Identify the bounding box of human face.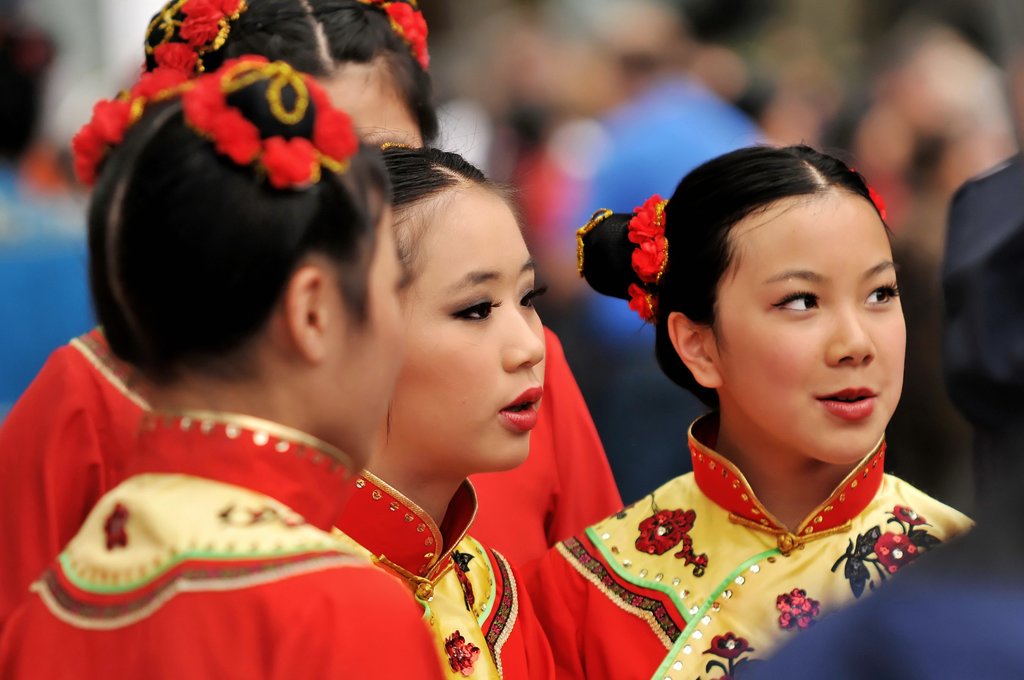
(327,204,407,460).
